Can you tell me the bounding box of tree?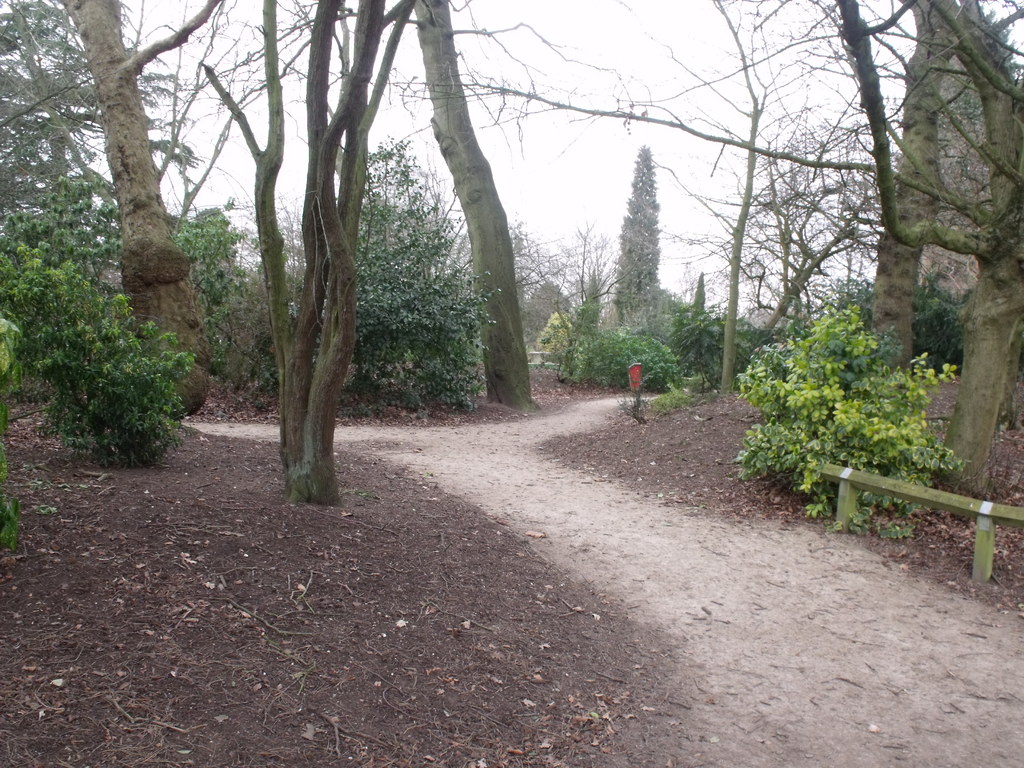
l=45, t=0, r=220, b=413.
